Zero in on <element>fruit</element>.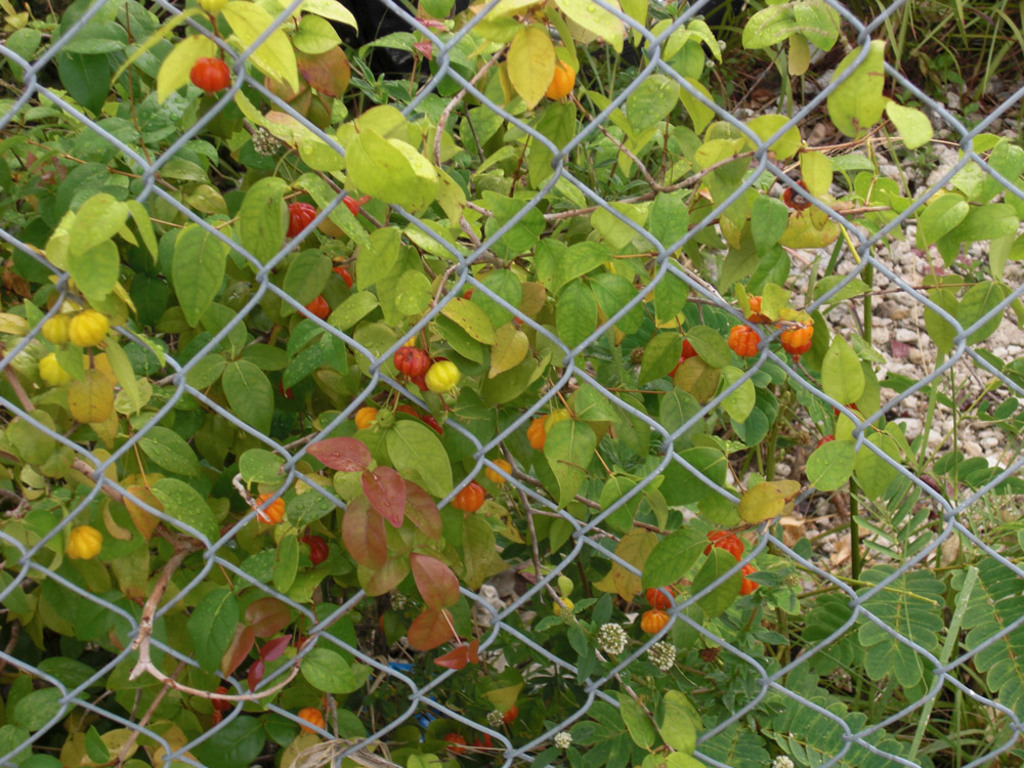
Zeroed in: crop(272, 199, 318, 237).
